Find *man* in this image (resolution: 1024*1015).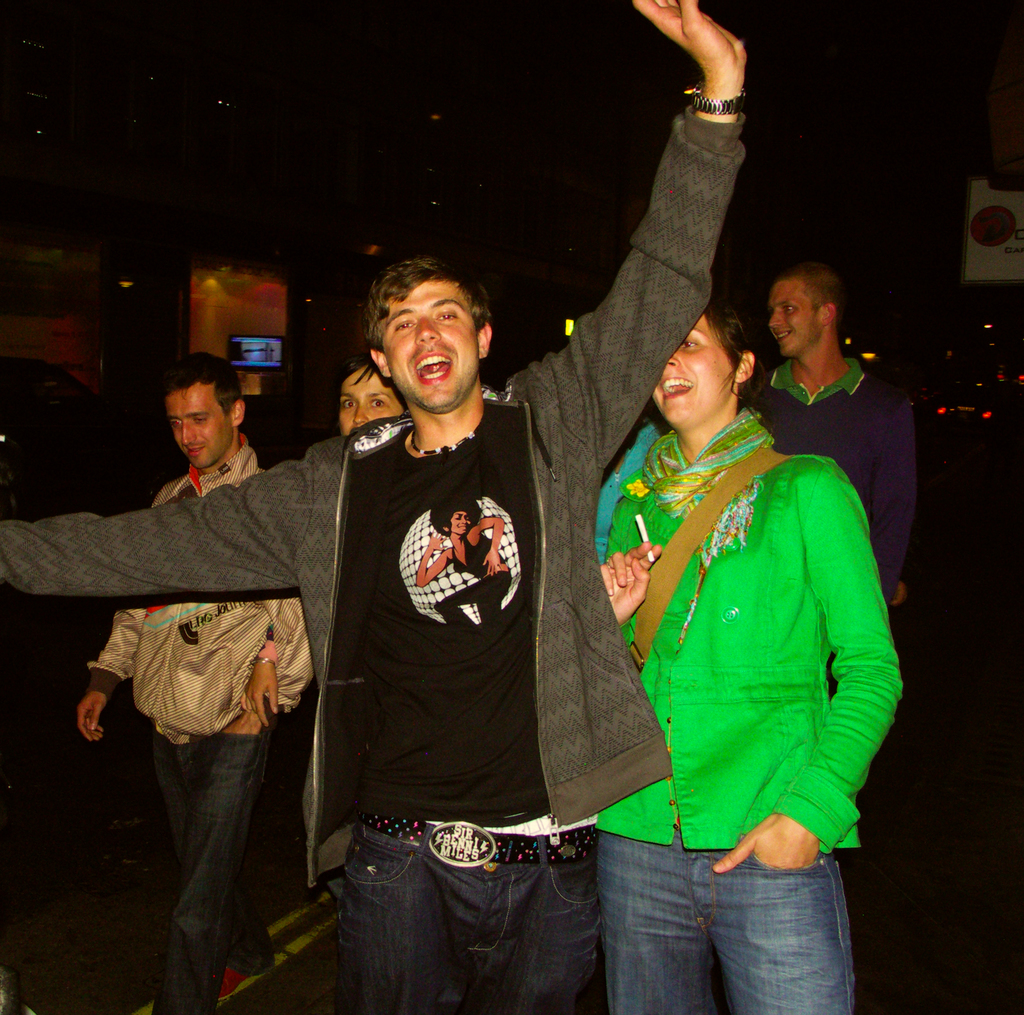
locate(81, 353, 310, 1013).
